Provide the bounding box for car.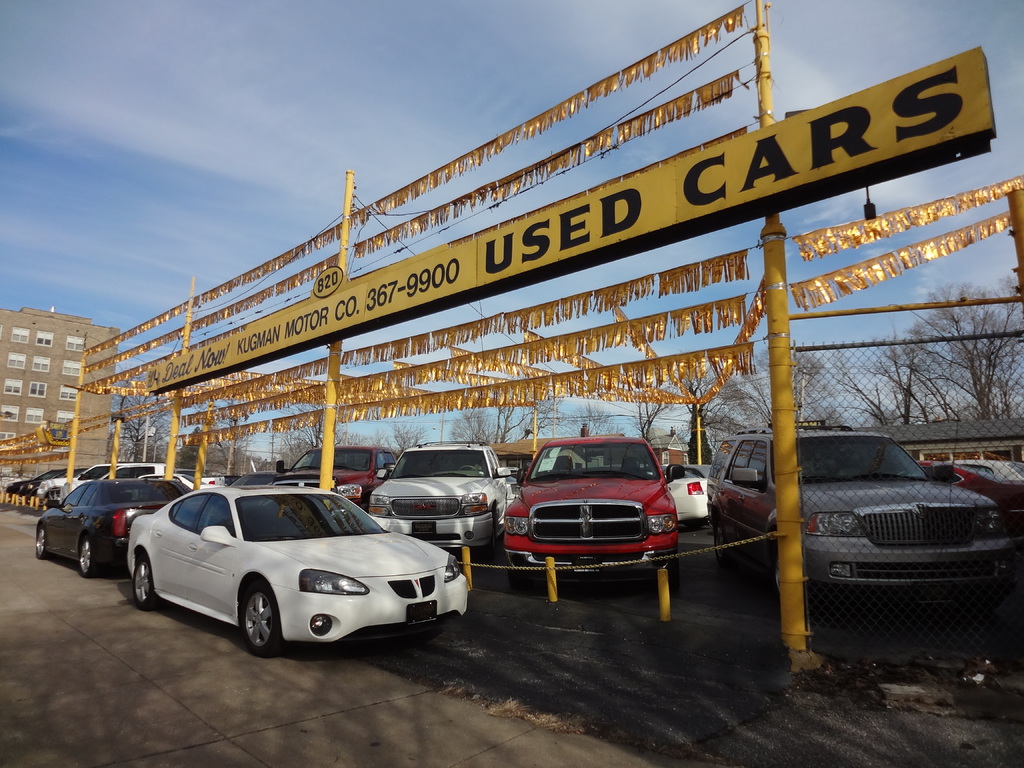
370/442/521/553.
